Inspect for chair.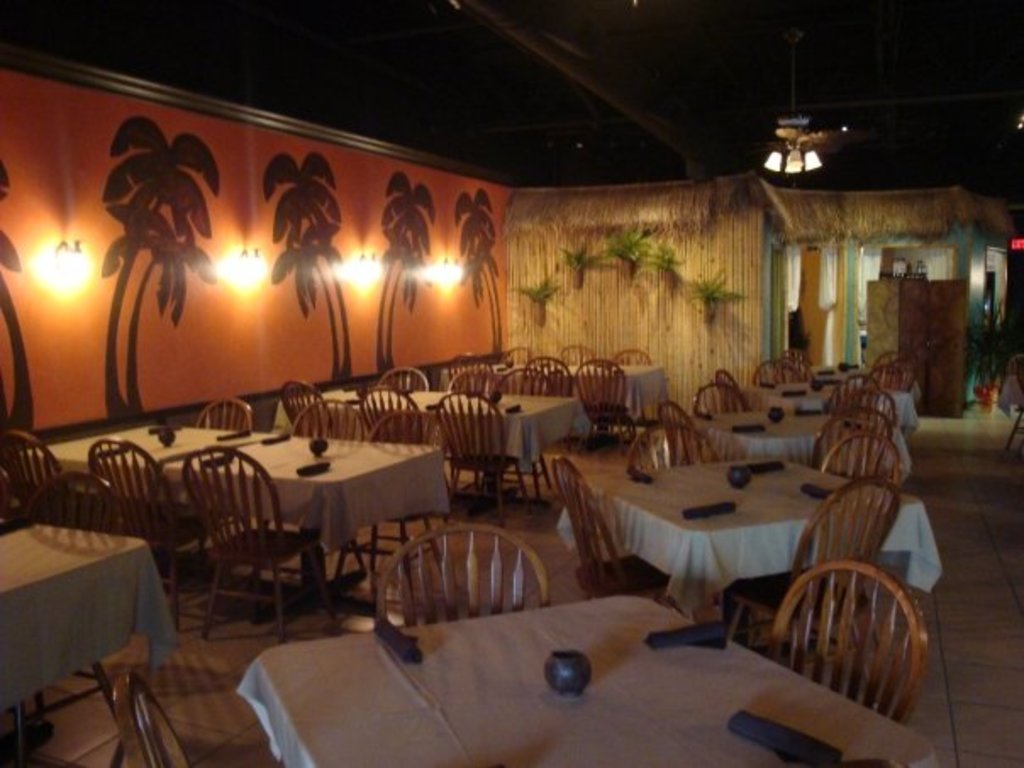
Inspection: (446, 363, 504, 392).
